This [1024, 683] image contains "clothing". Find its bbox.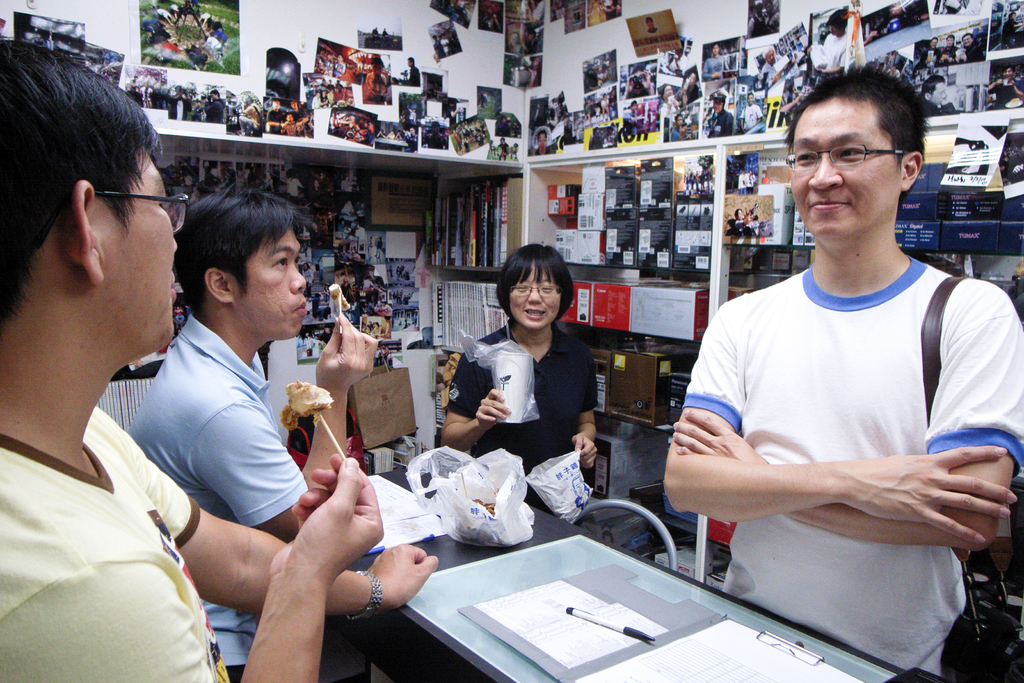
bbox=[705, 106, 733, 136].
